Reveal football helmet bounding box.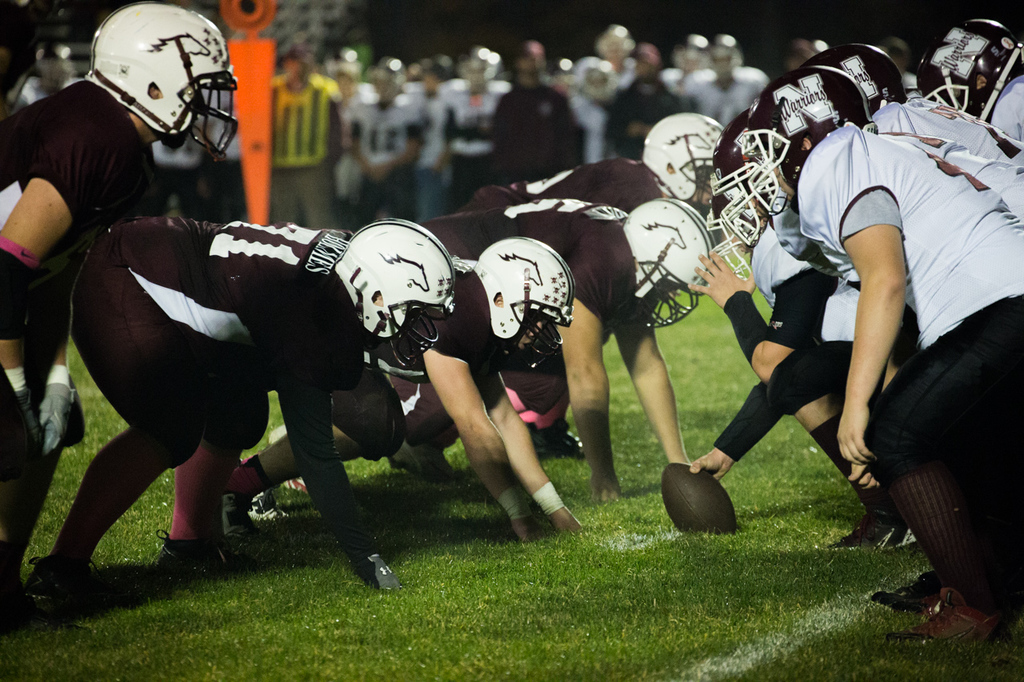
Revealed: select_region(910, 14, 1023, 123).
